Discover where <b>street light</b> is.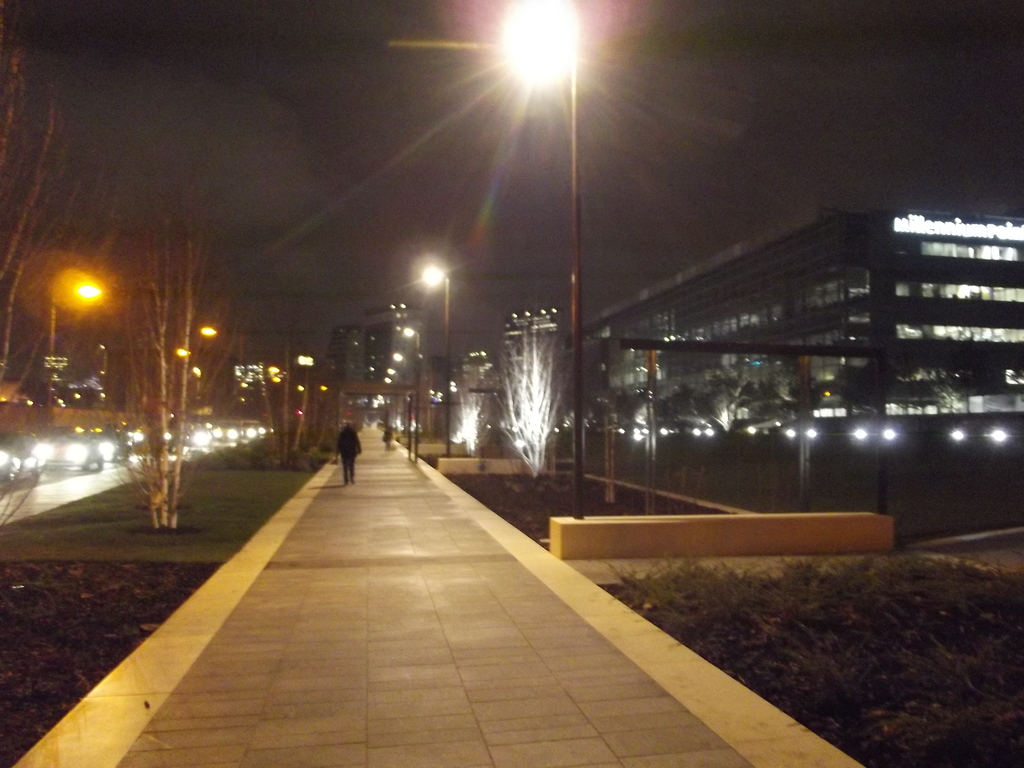
Discovered at bbox(422, 266, 452, 455).
